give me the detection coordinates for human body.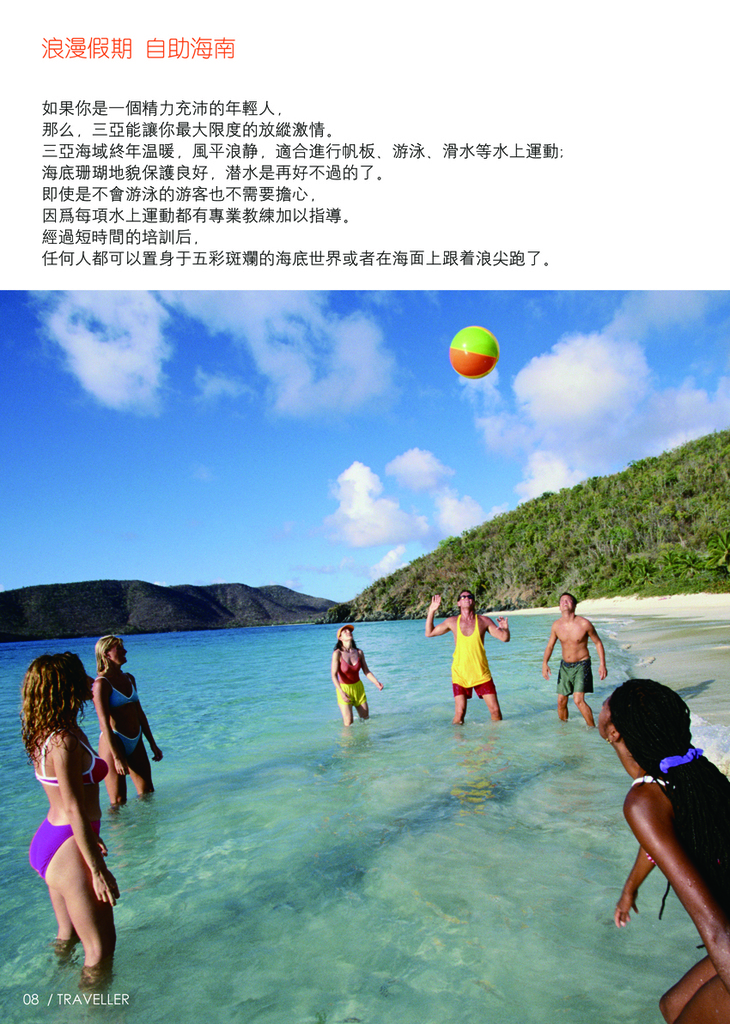
<bbox>91, 633, 163, 804</bbox>.
